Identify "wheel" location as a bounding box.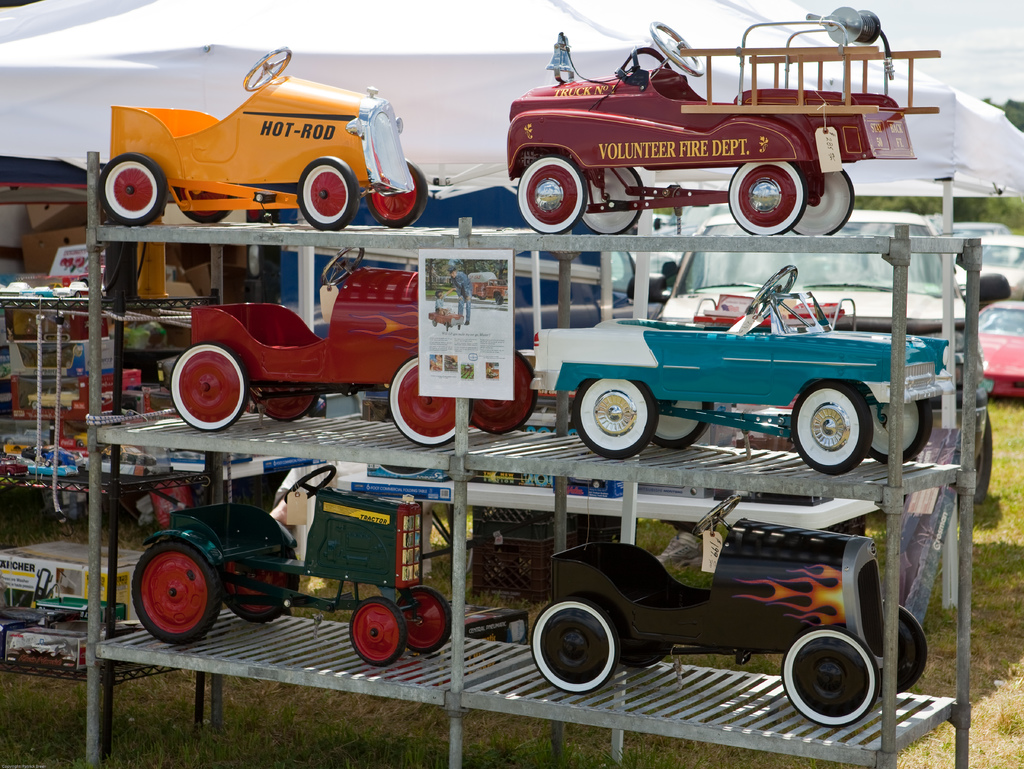
locate(650, 21, 705, 77).
